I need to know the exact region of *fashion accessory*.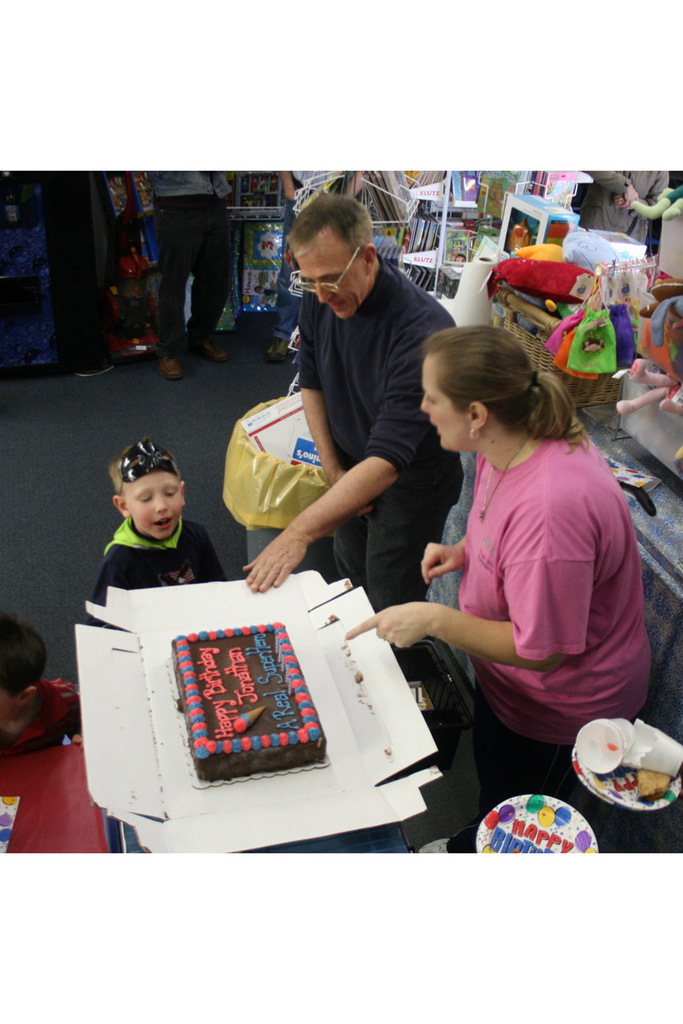
Region: x1=528, y1=369, x2=540, y2=385.
